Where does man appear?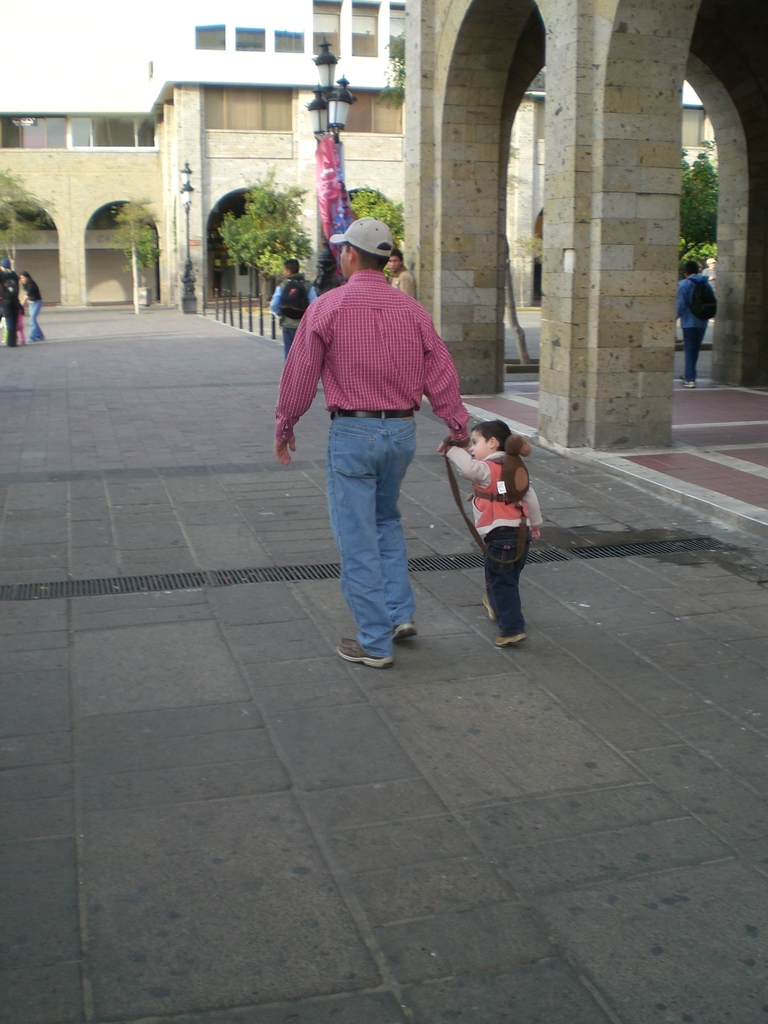
Appears at 7:276:44:346.
